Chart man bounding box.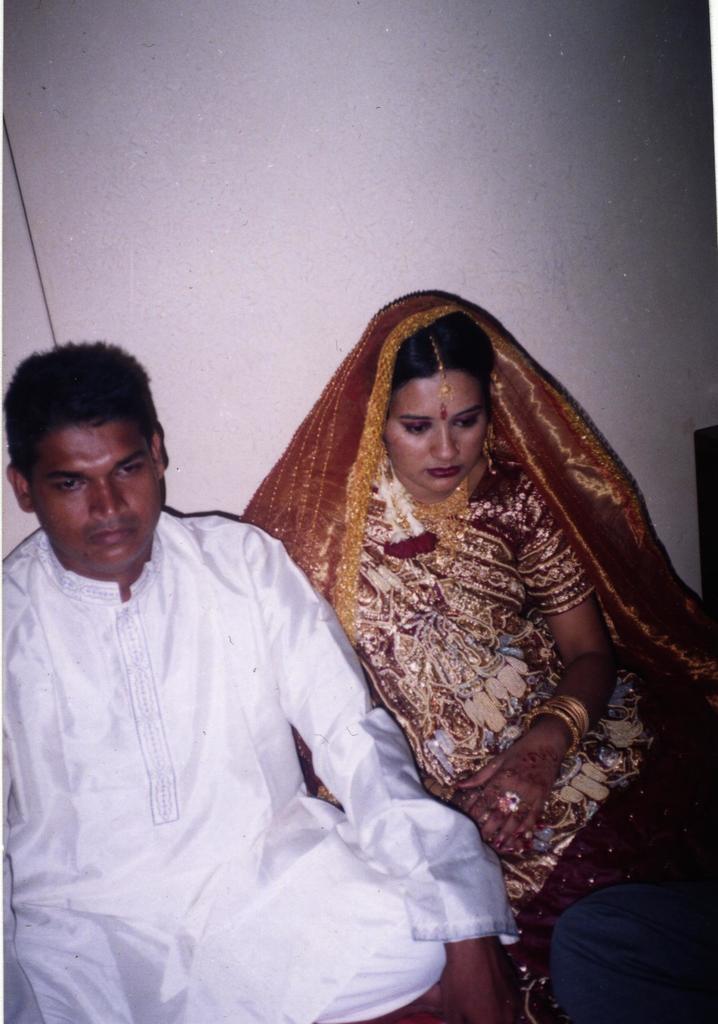
Charted: bbox(0, 333, 509, 1023).
